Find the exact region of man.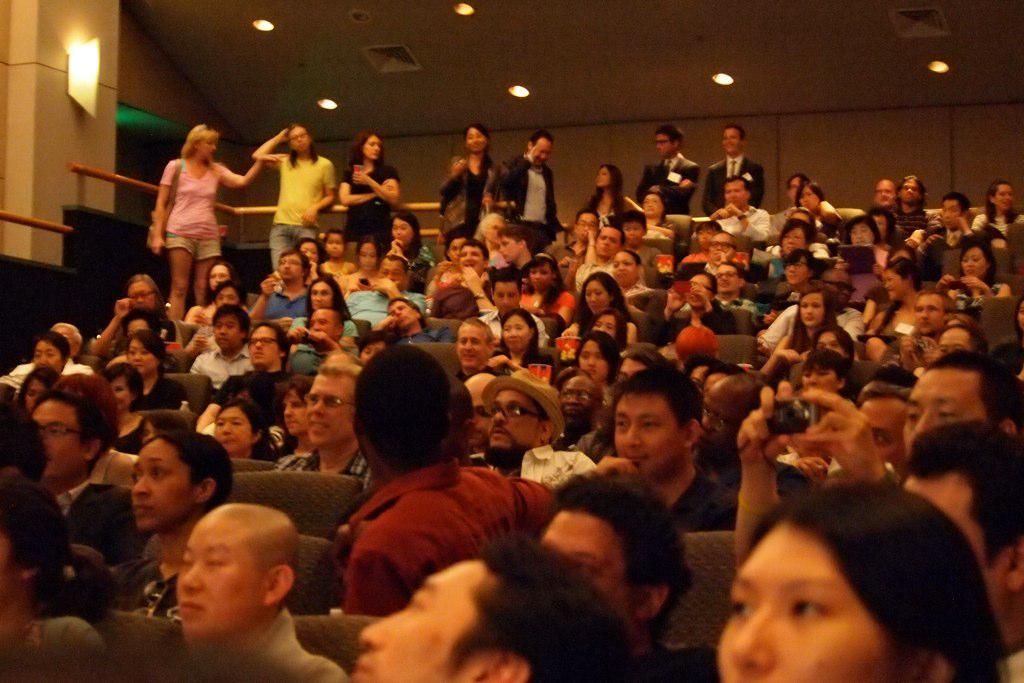
Exact region: 288, 308, 353, 375.
